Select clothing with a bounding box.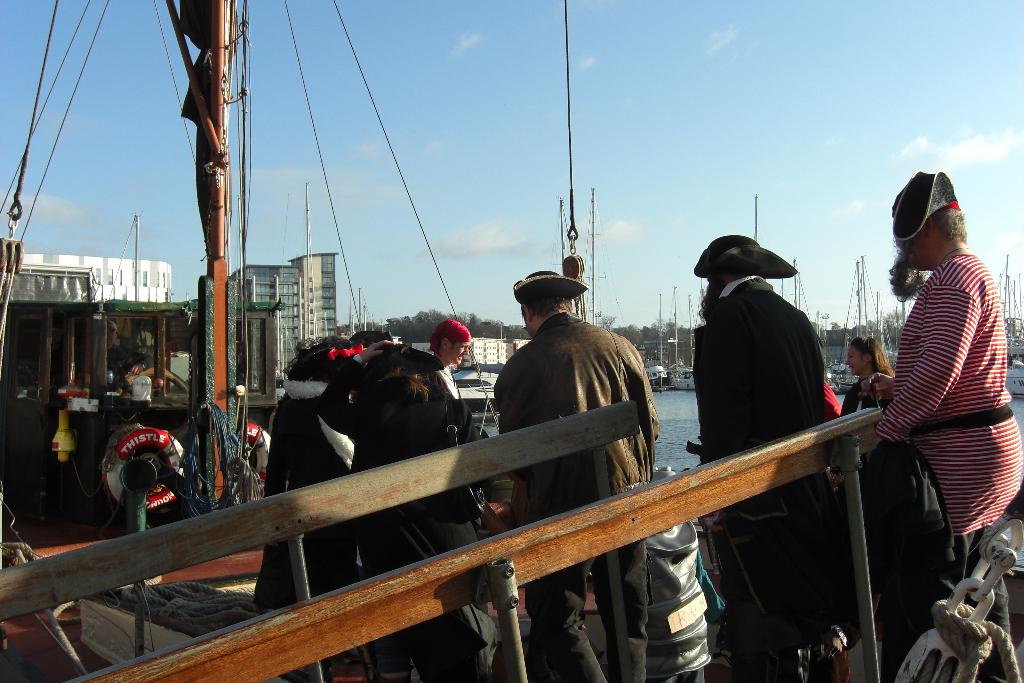
[691, 265, 824, 682].
